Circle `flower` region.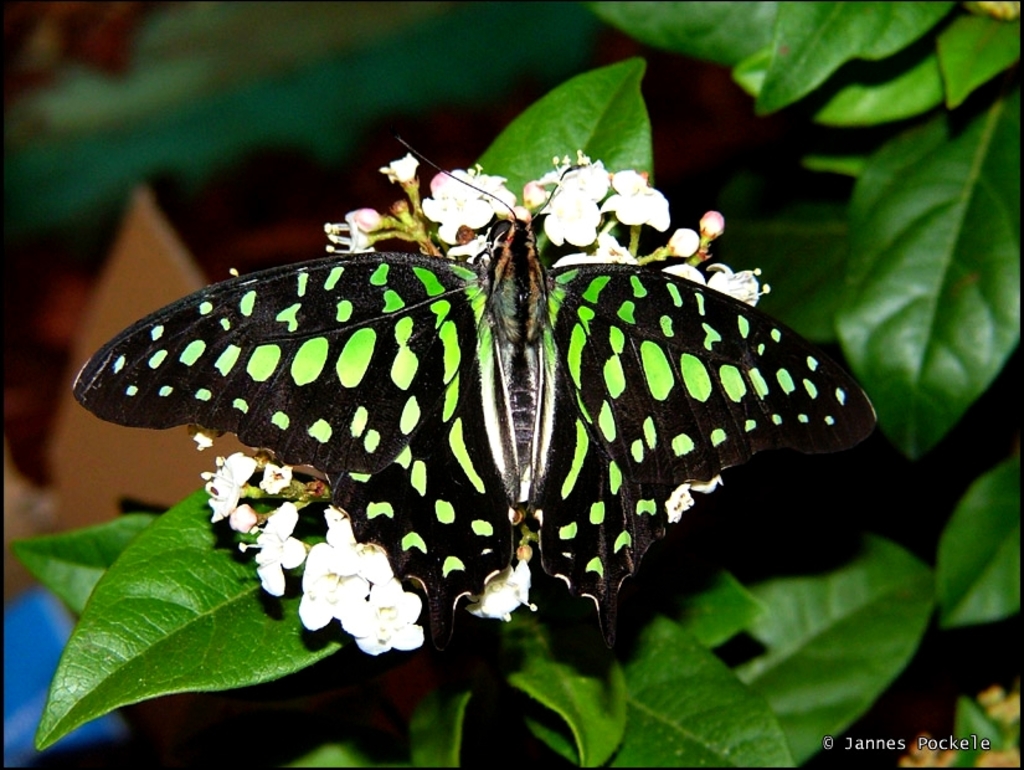
Region: locate(323, 209, 407, 251).
